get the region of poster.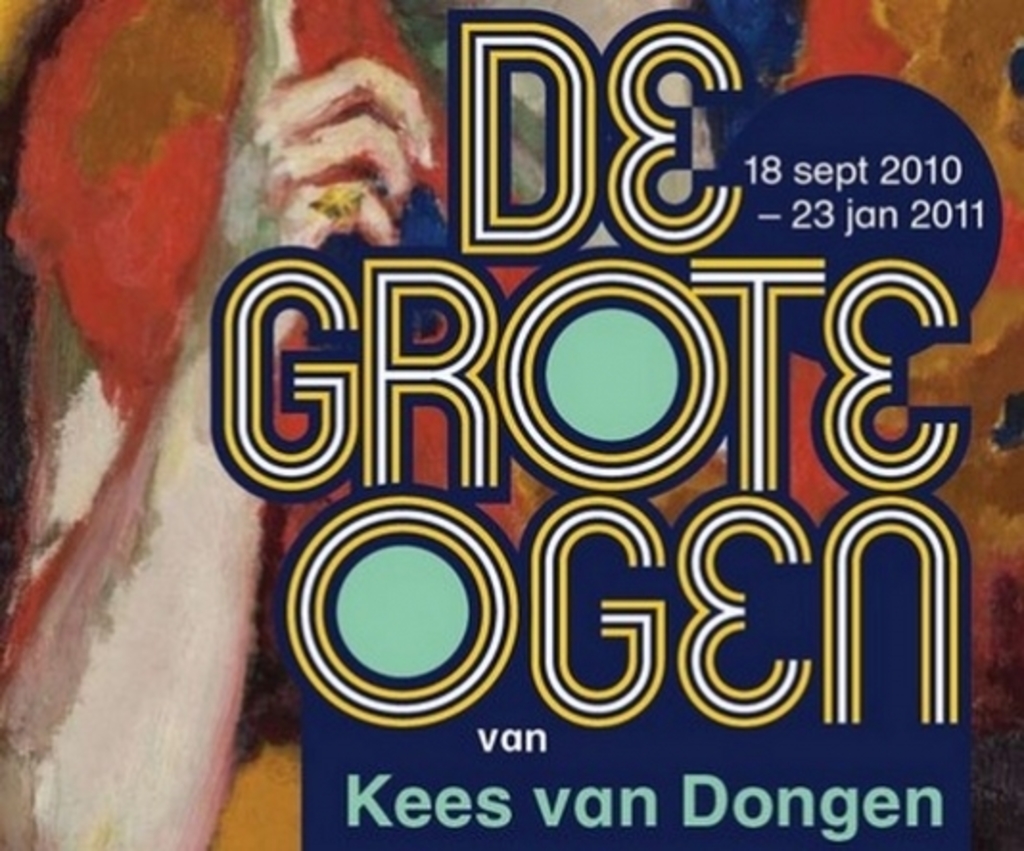
crop(0, 0, 1022, 849).
